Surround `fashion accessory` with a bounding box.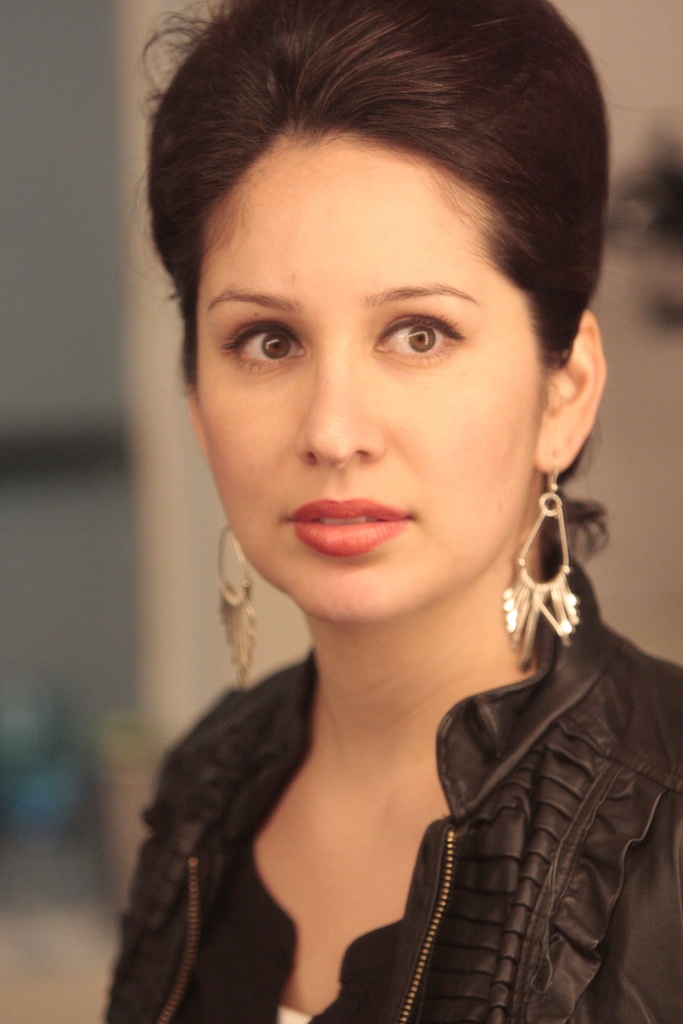
<bbox>501, 465, 585, 676</bbox>.
